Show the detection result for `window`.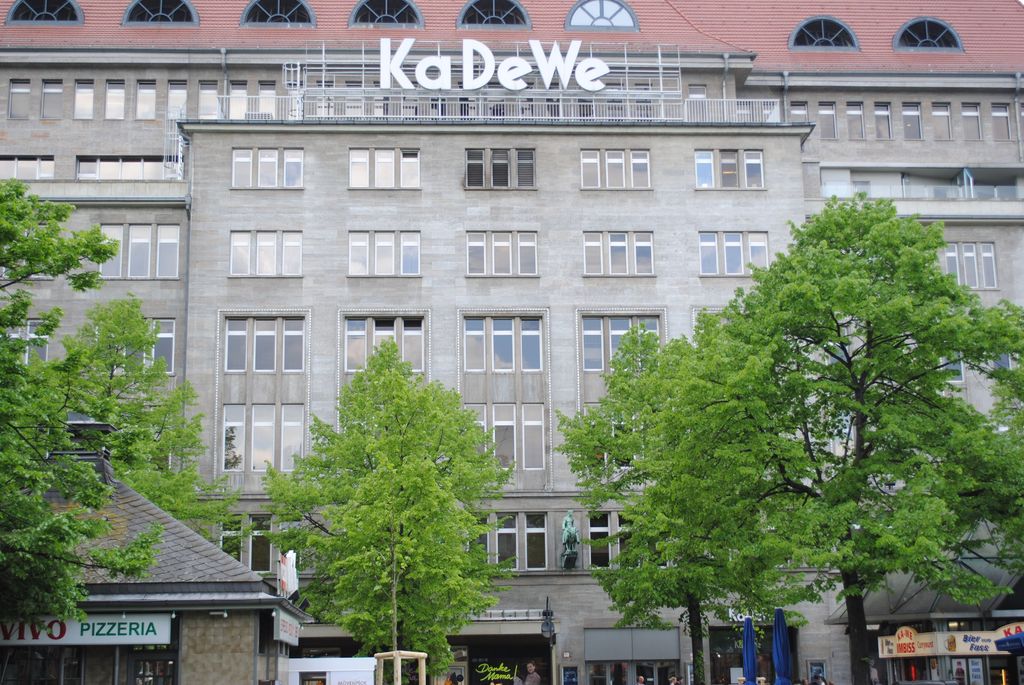
locate(229, 233, 304, 274).
